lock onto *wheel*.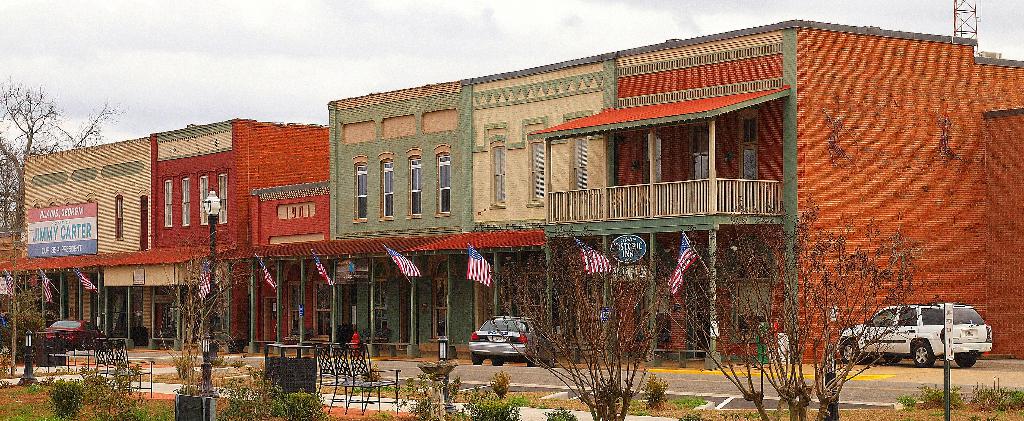
Locked: detection(954, 352, 979, 367).
